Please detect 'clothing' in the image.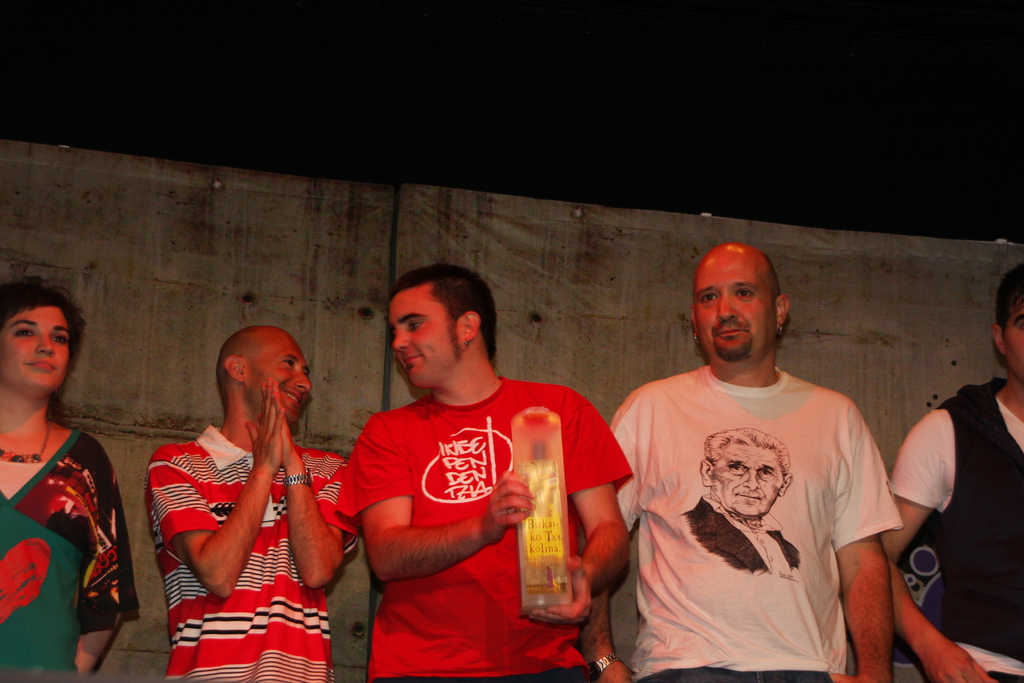
[142, 424, 361, 682].
